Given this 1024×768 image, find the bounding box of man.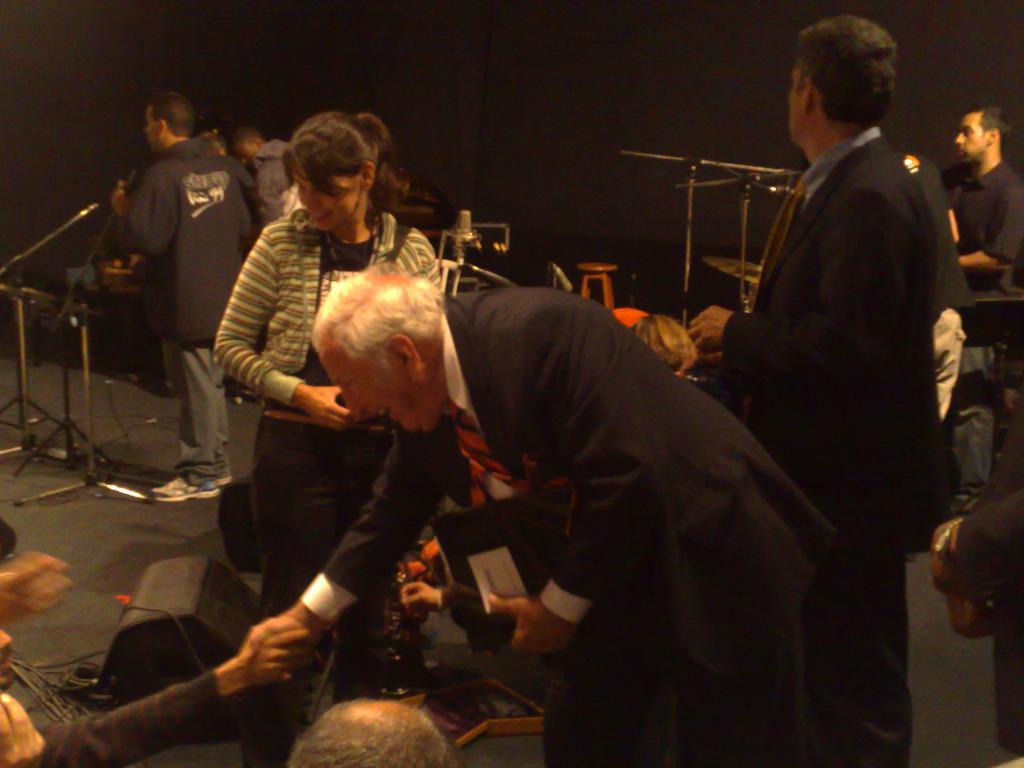
946 106 1023 522.
